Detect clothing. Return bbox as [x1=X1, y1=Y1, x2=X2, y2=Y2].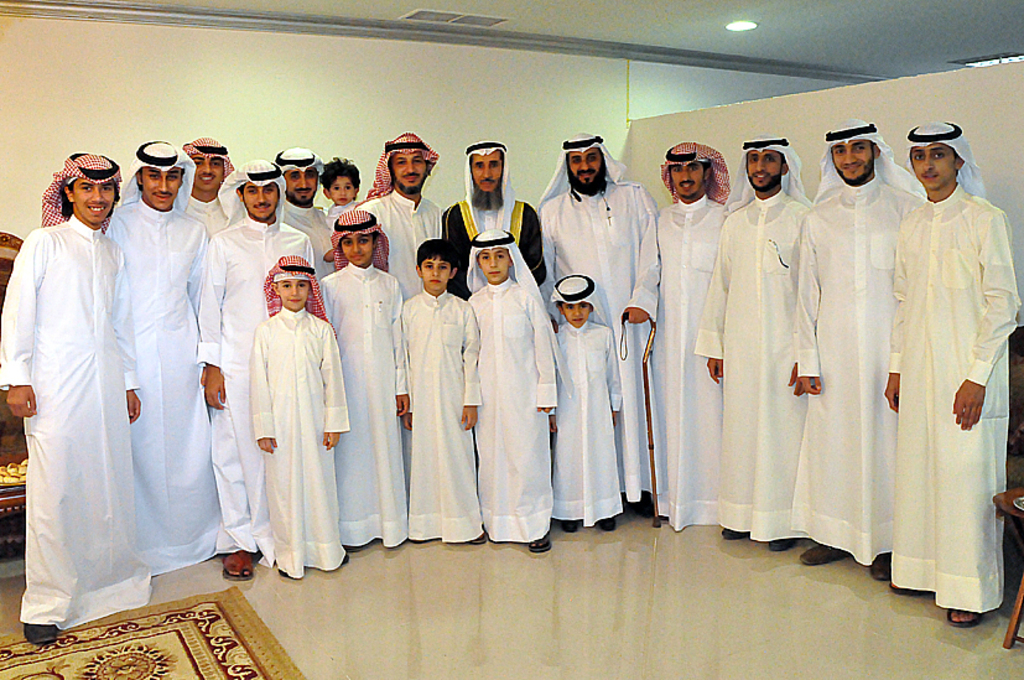
[x1=269, y1=201, x2=341, y2=286].
